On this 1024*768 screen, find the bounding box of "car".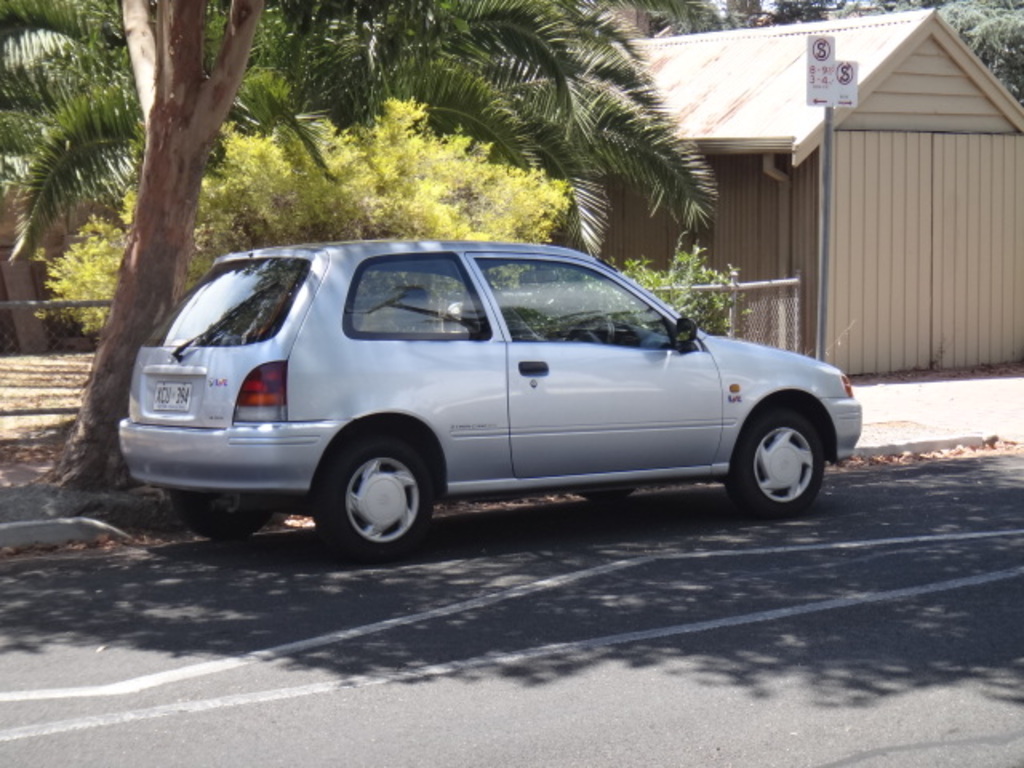
Bounding box: bbox(118, 235, 862, 566).
